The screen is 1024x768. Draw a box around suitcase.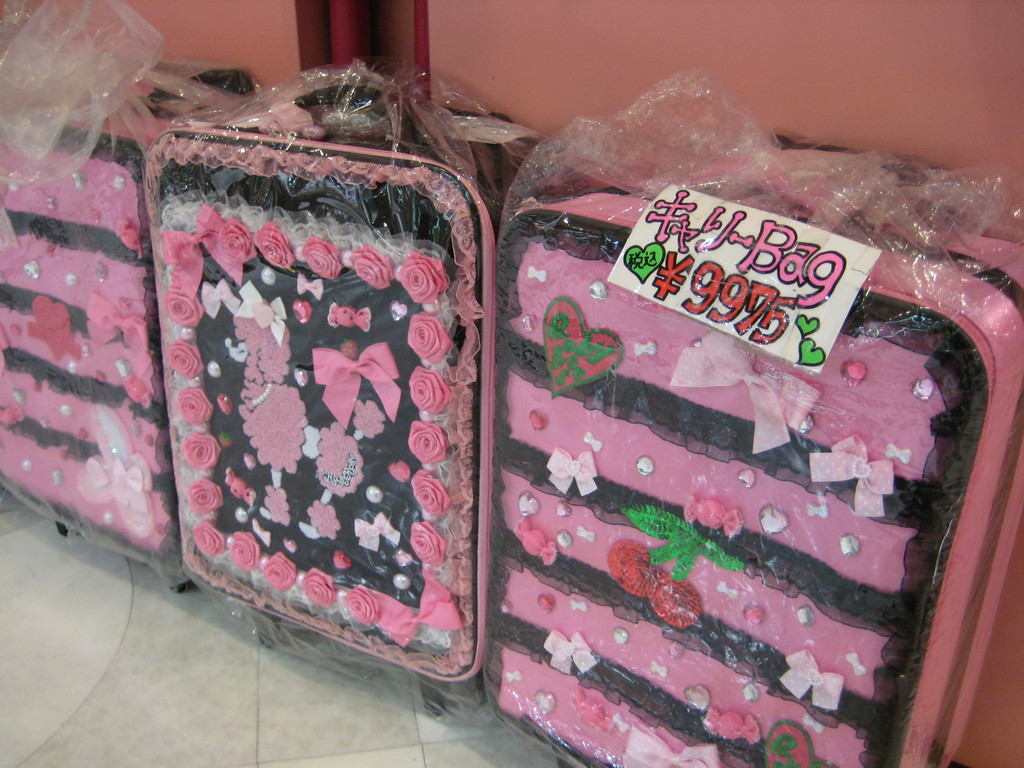
bbox=(0, 63, 258, 597).
